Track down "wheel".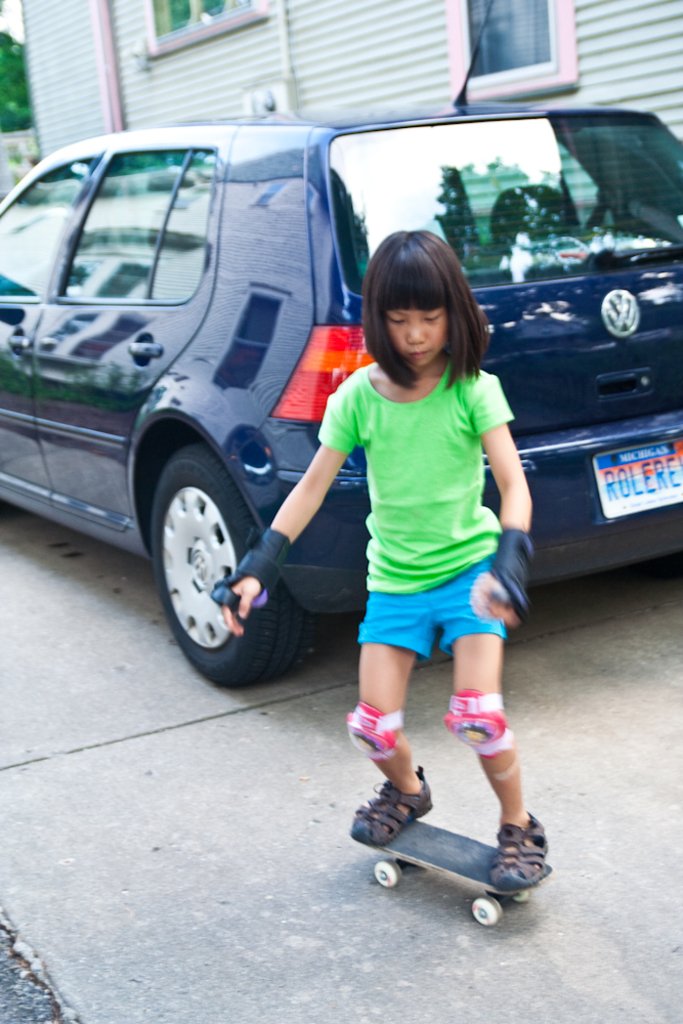
Tracked to bbox=[150, 445, 303, 682].
